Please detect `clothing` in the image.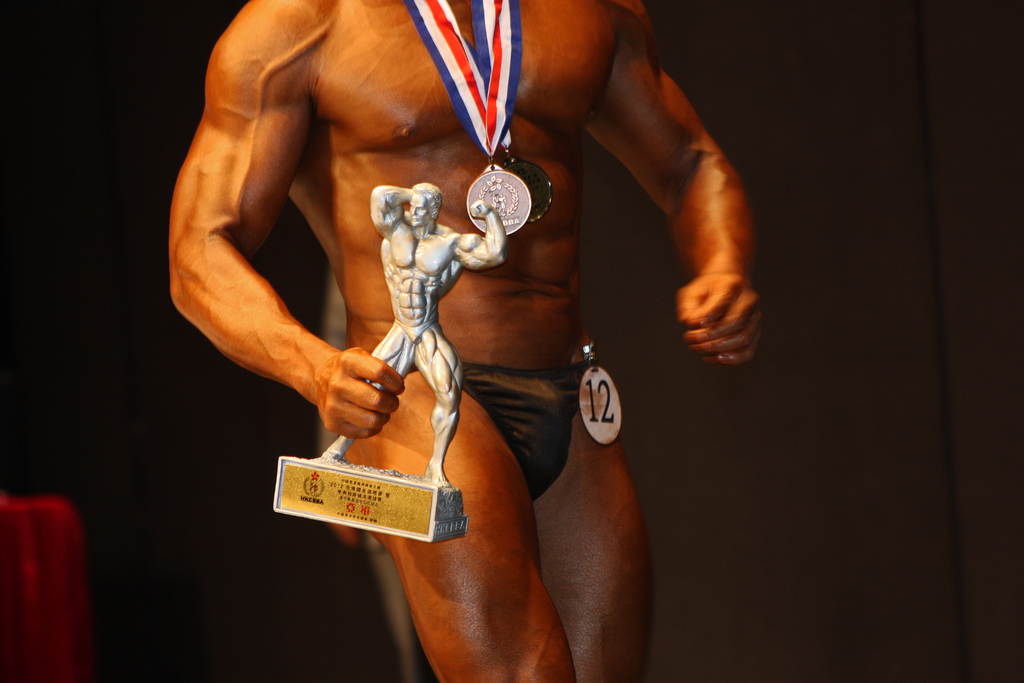
<region>463, 365, 587, 503</region>.
